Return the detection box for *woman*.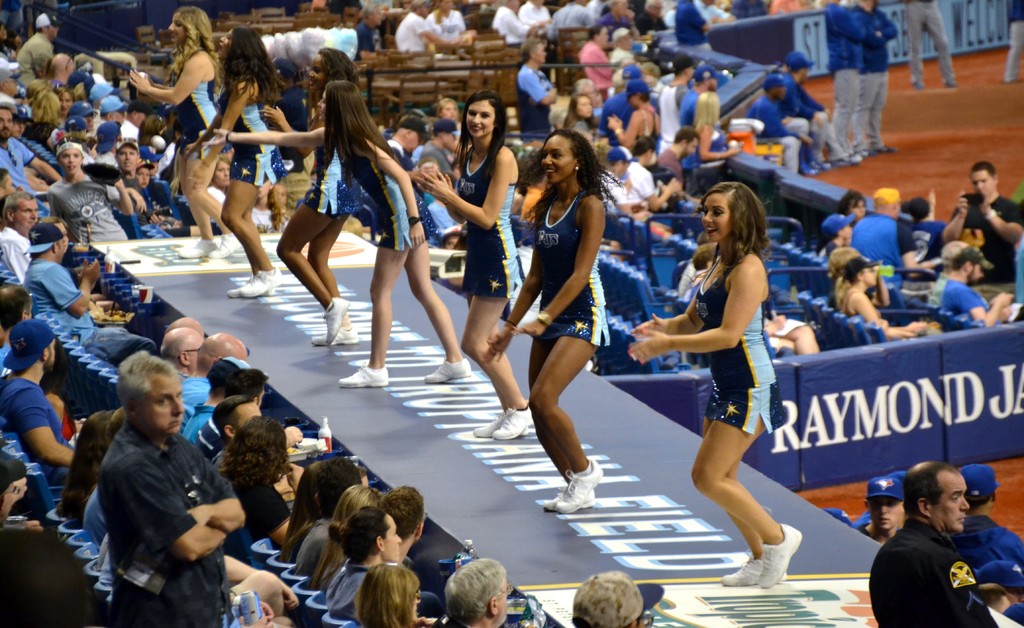
select_region(414, 95, 526, 438).
